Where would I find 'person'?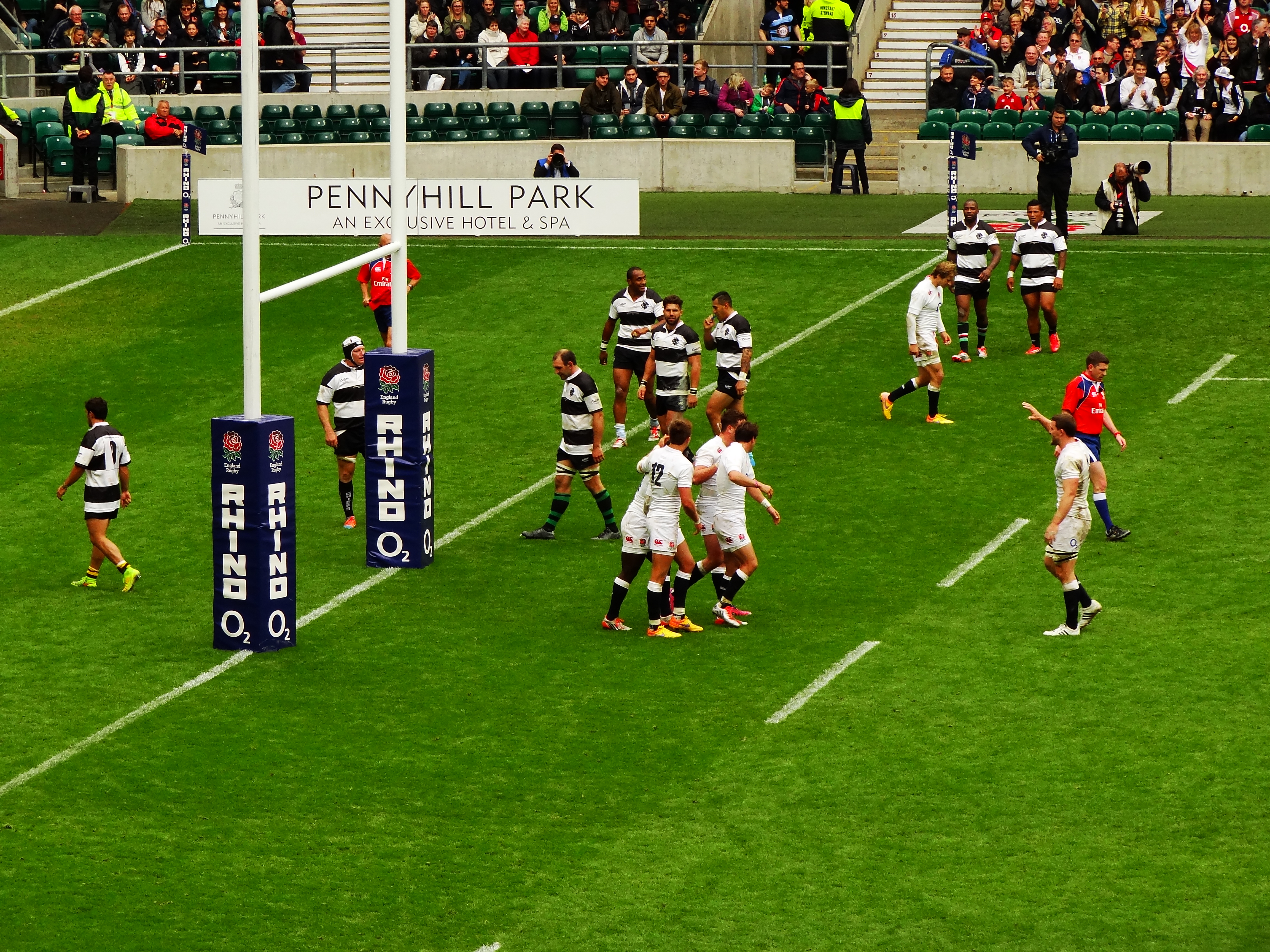
At region(291, 97, 312, 150).
